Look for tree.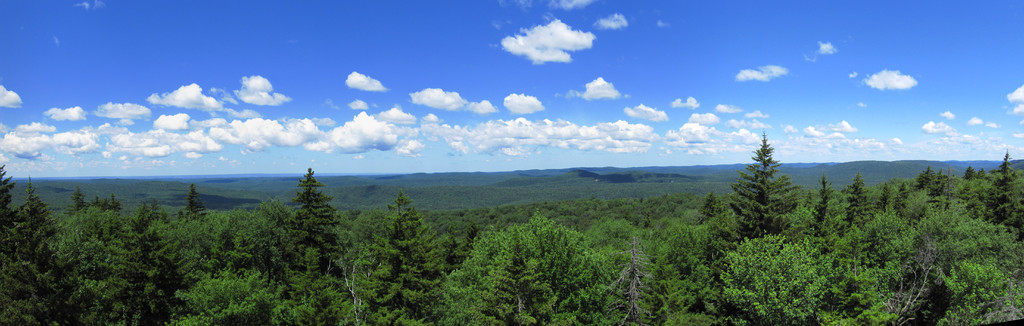
Found: BBox(710, 224, 831, 325).
